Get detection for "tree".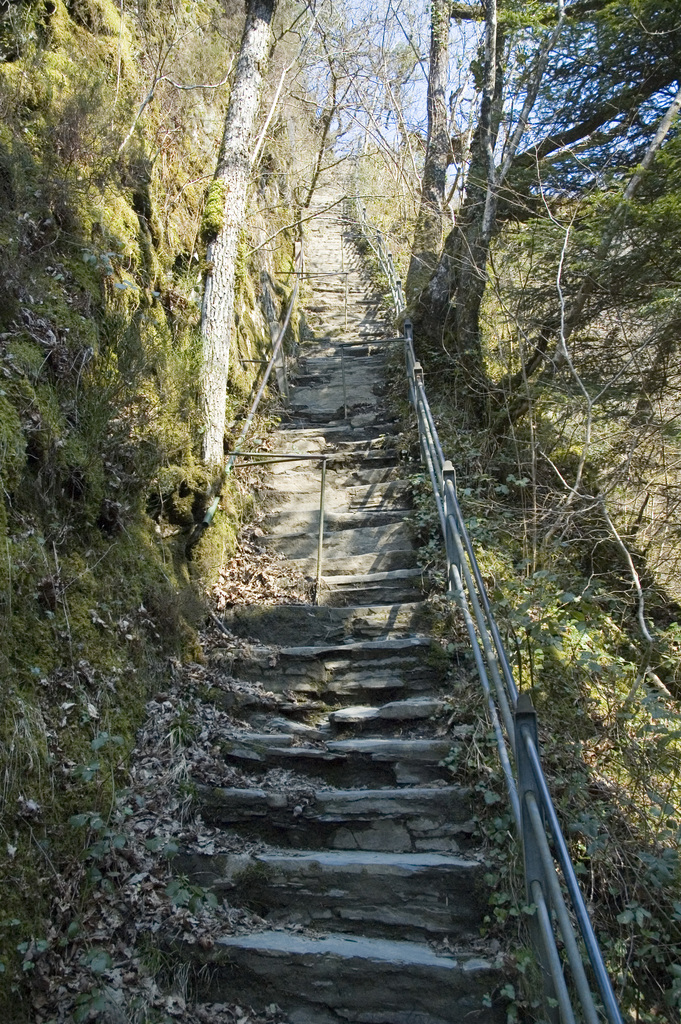
Detection: pyautogui.locateOnScreen(191, 0, 275, 510).
